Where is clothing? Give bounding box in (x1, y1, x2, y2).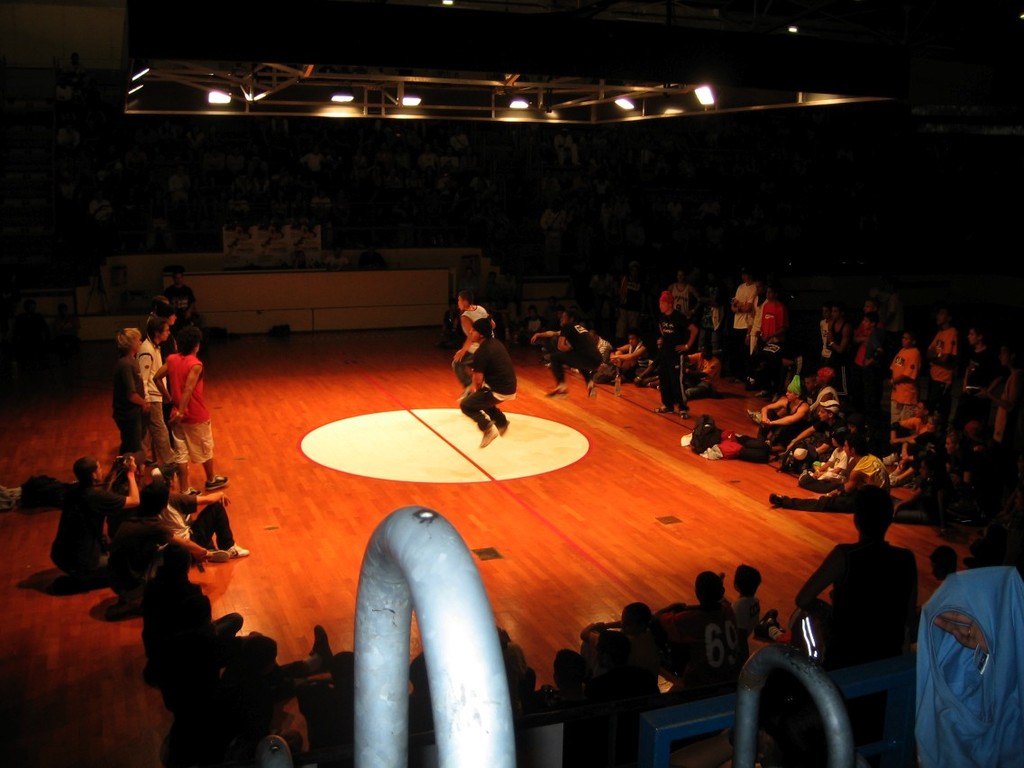
(462, 338, 518, 428).
